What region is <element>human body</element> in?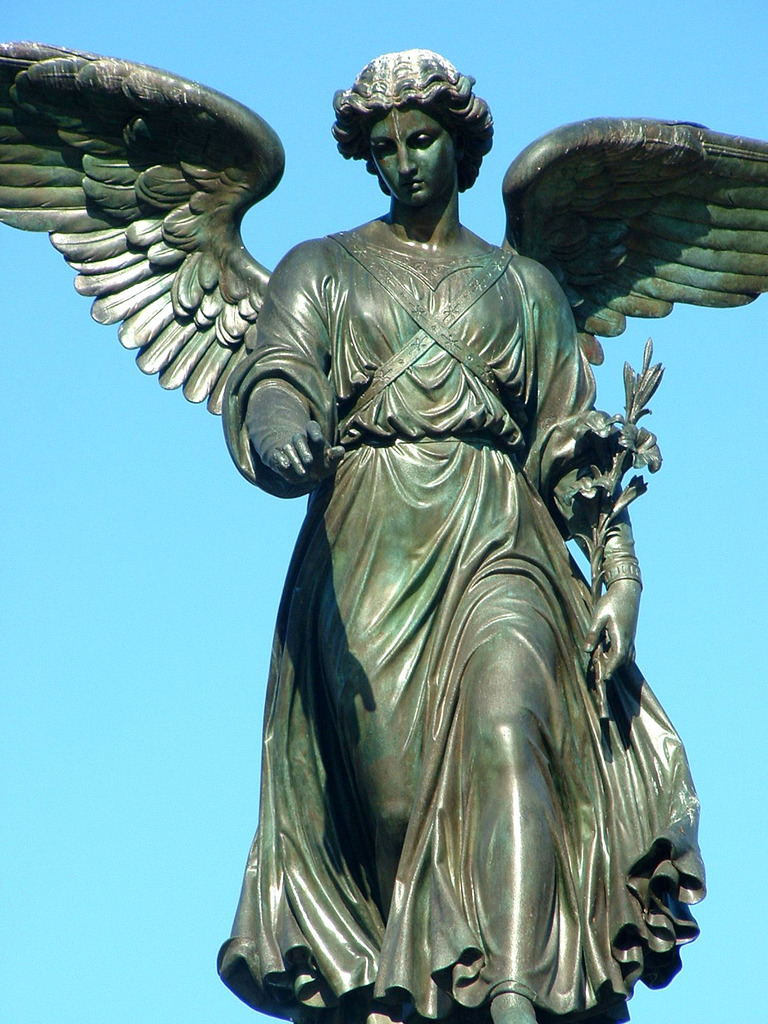
[90, 66, 696, 1023].
